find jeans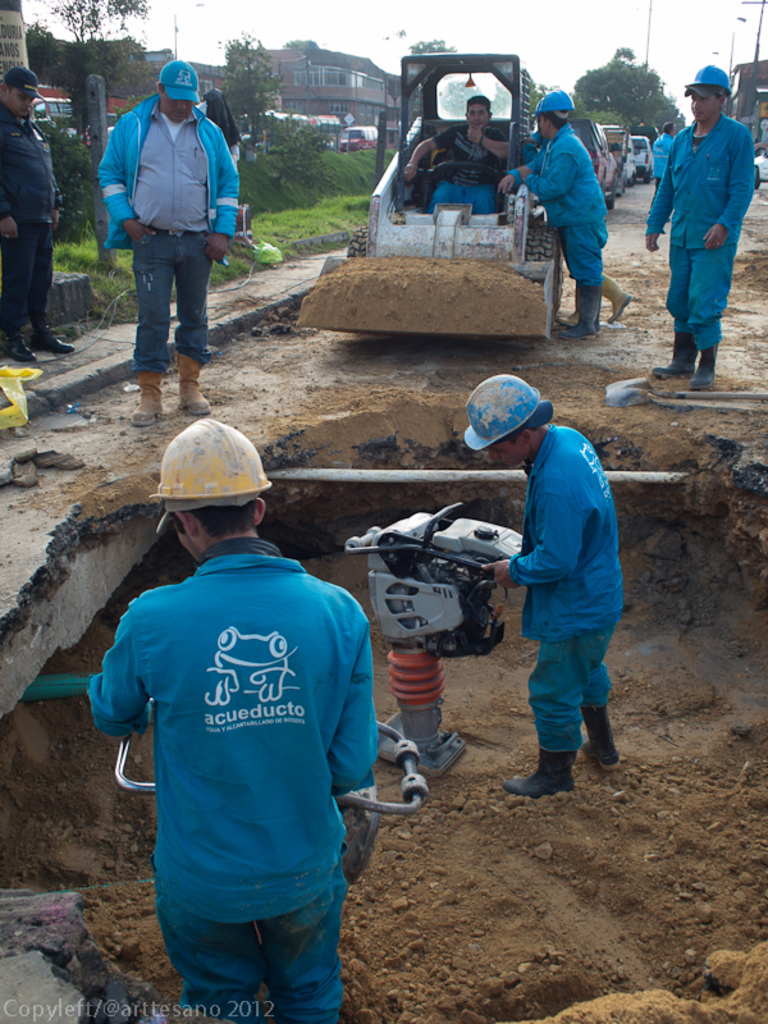
<region>134, 228, 212, 370</region>
